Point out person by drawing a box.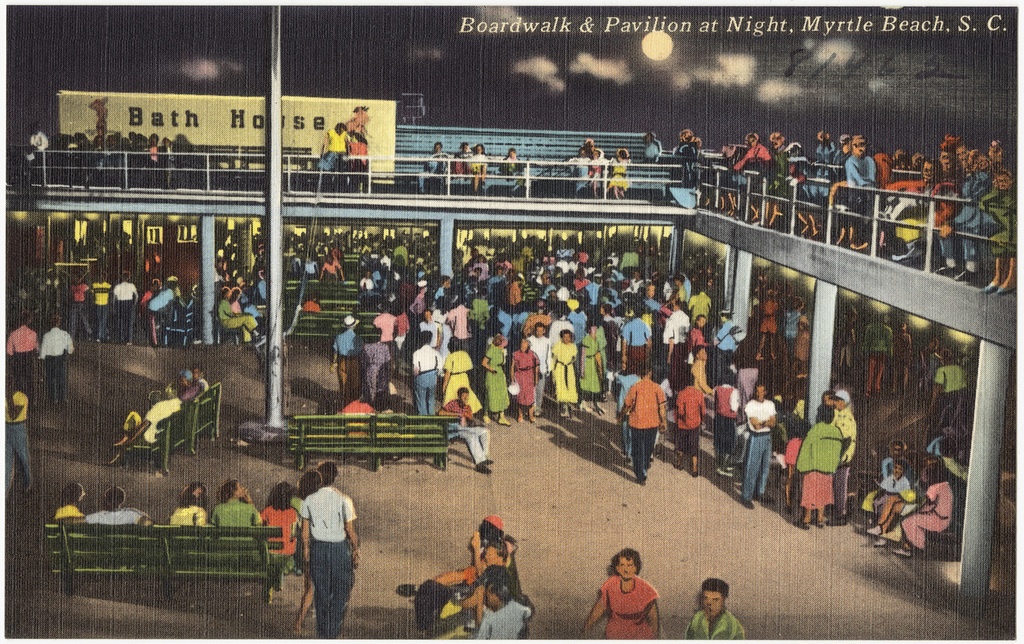
rect(684, 580, 747, 643).
